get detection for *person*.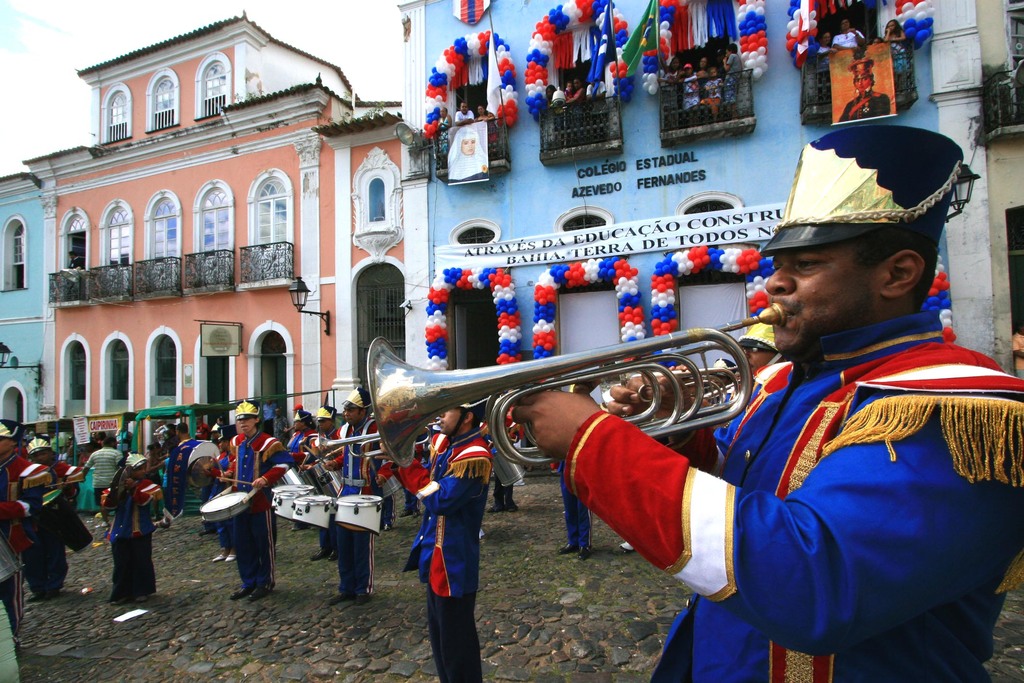
Detection: x1=316 y1=385 x2=391 y2=604.
